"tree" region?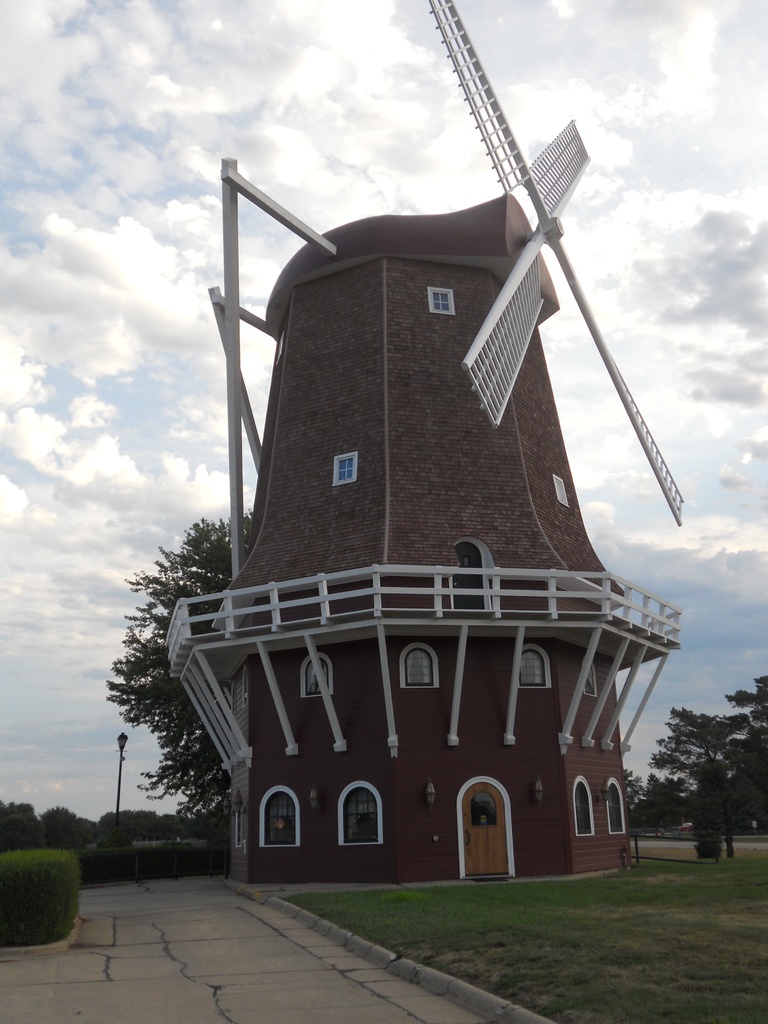
105:507:252:848
